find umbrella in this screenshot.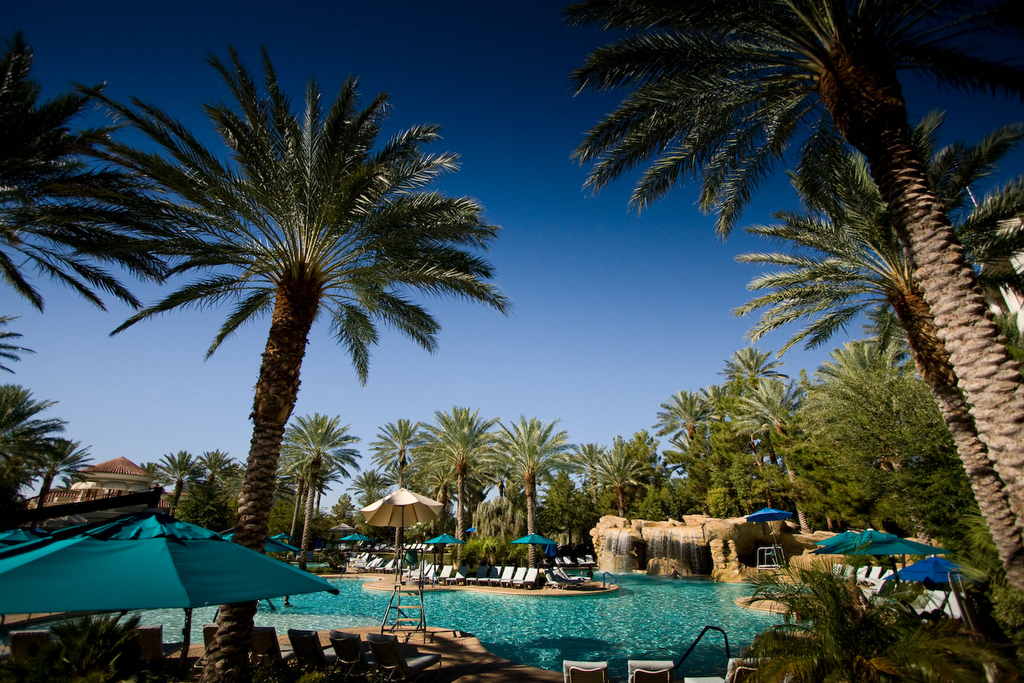
The bounding box for umbrella is BBox(746, 507, 794, 544).
